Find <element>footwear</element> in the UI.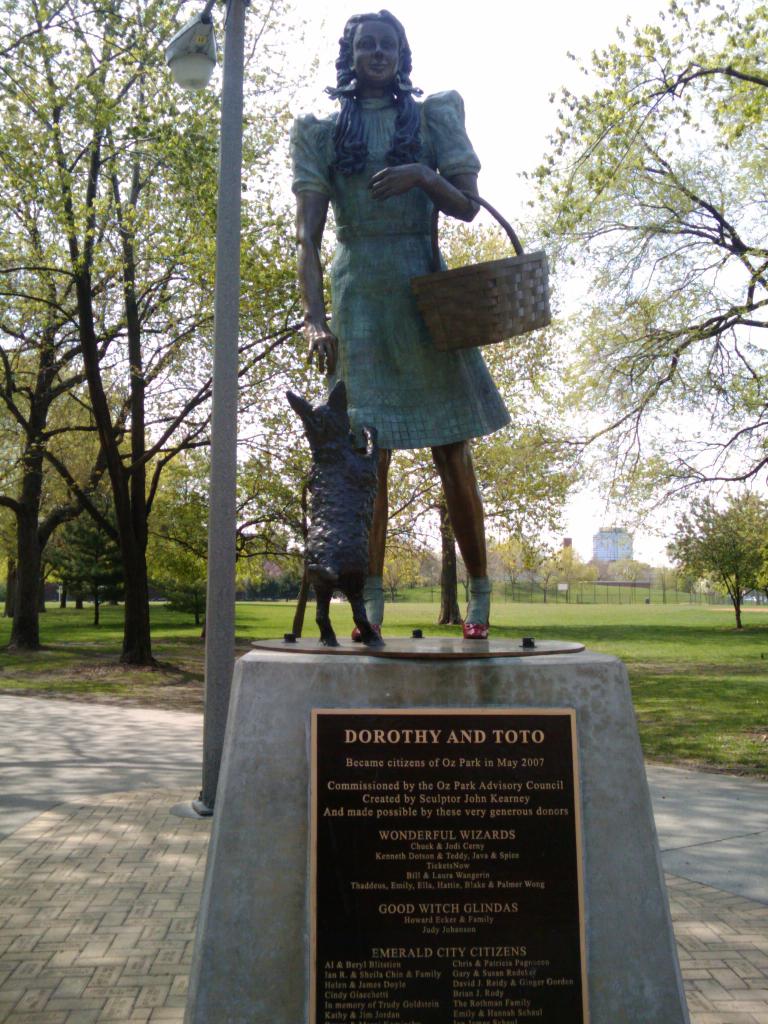
UI element at 461/584/490/639.
